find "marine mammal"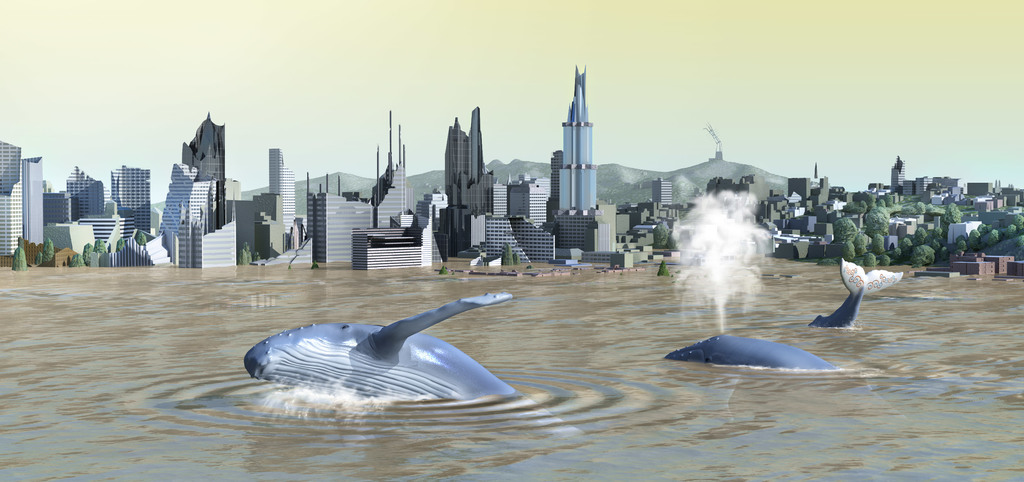
rect(662, 331, 859, 370)
